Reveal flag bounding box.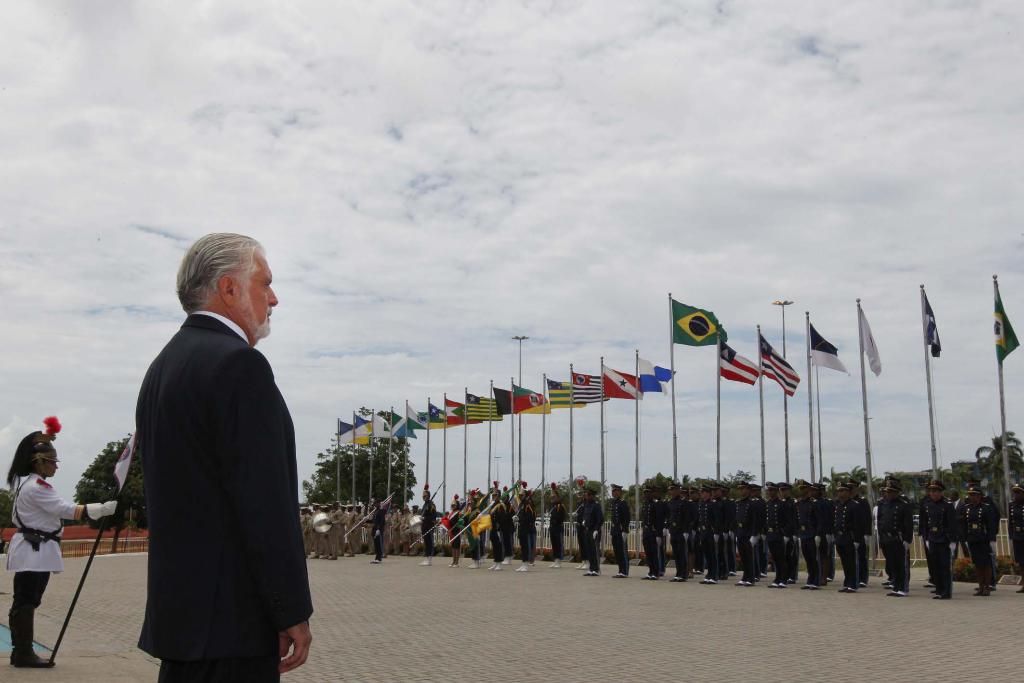
Revealed: bbox(428, 402, 454, 429).
